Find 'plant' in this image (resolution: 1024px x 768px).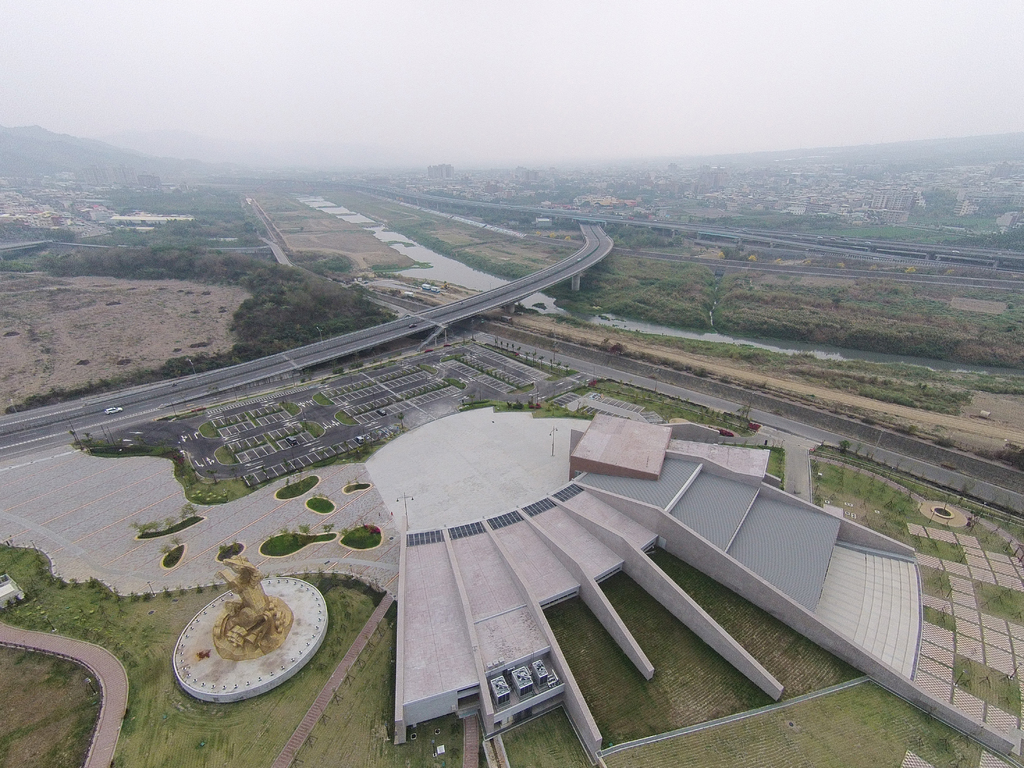
x1=226 y1=536 x2=243 y2=554.
